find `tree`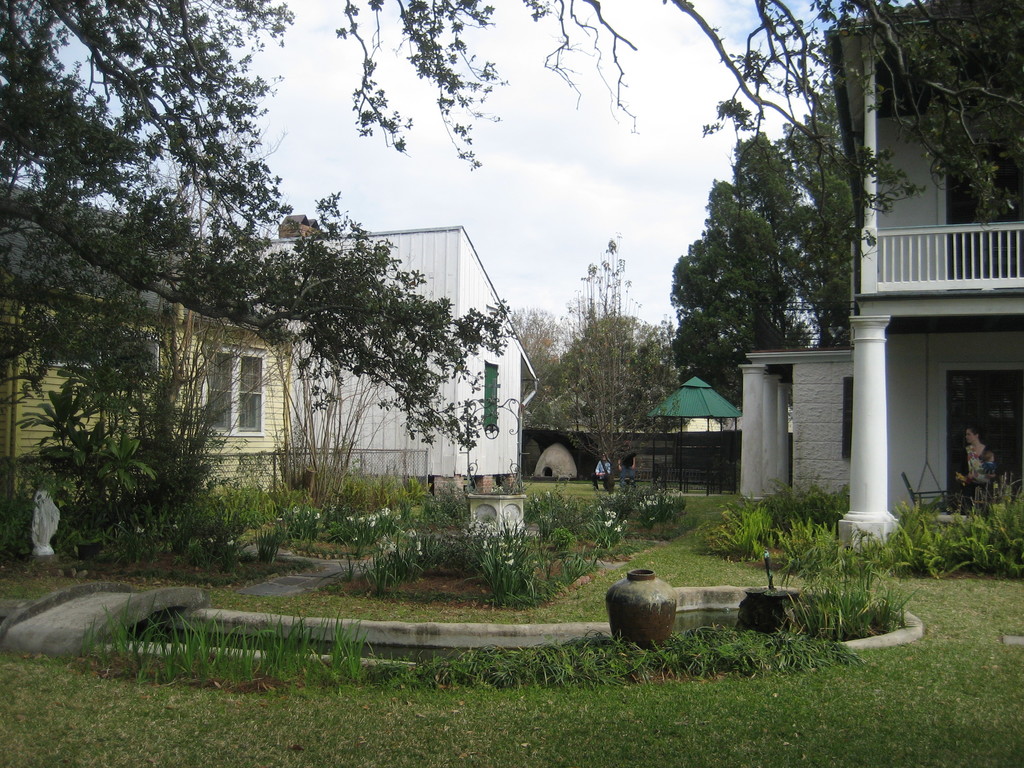
521/237/678/493
